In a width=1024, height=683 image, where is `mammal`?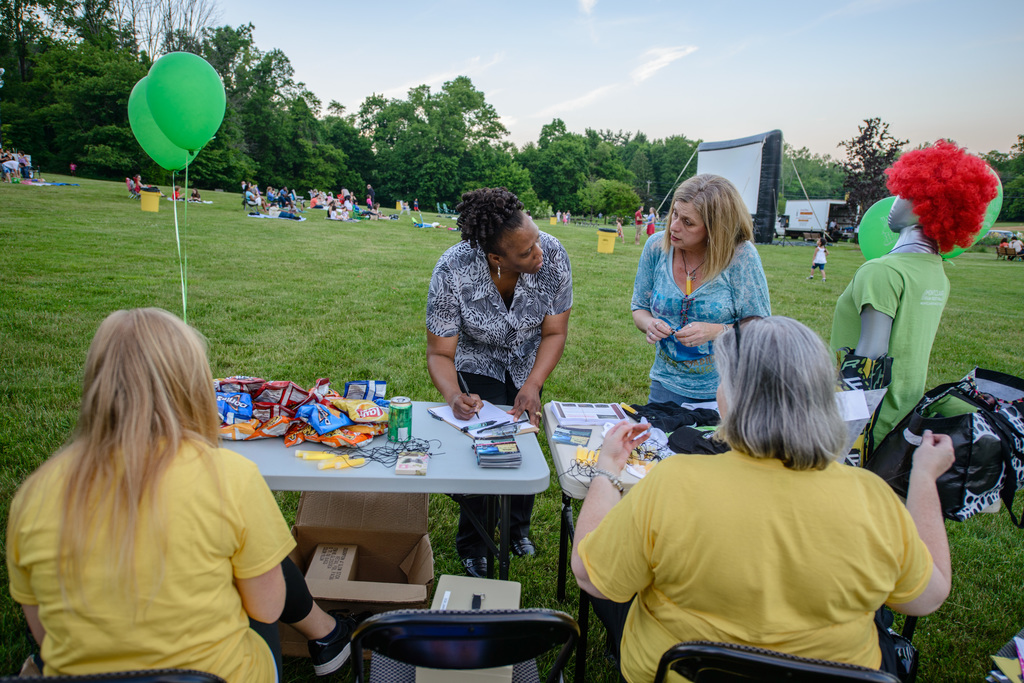
(808, 239, 831, 282).
